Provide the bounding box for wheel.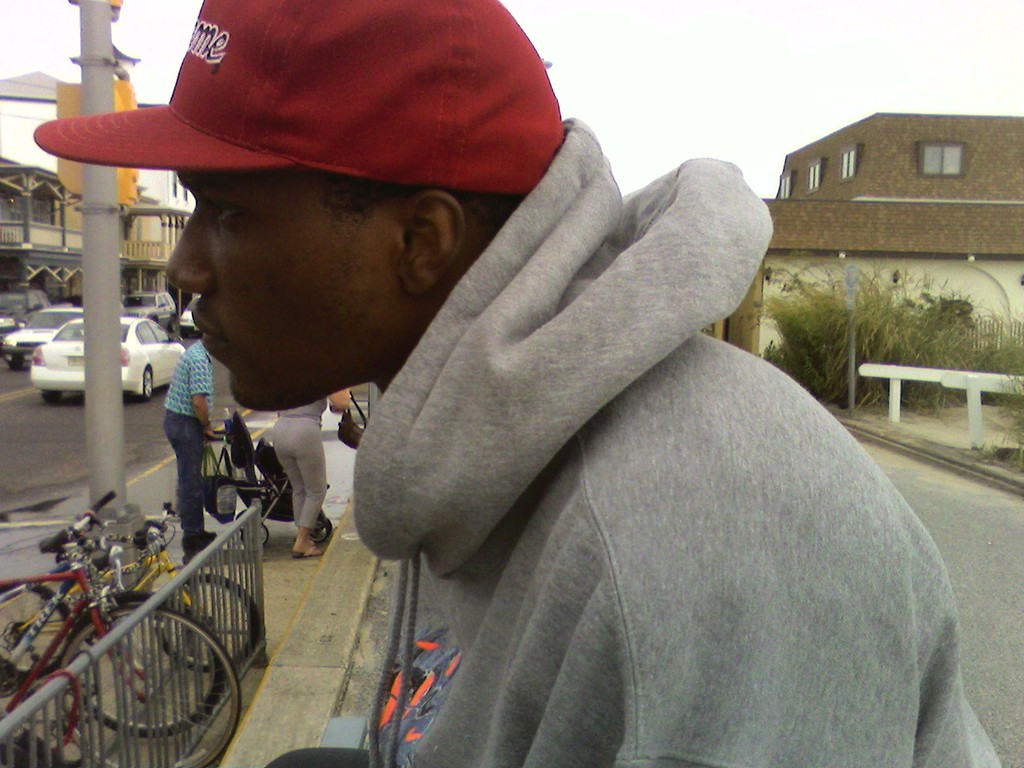
x1=155, y1=578, x2=259, y2=672.
